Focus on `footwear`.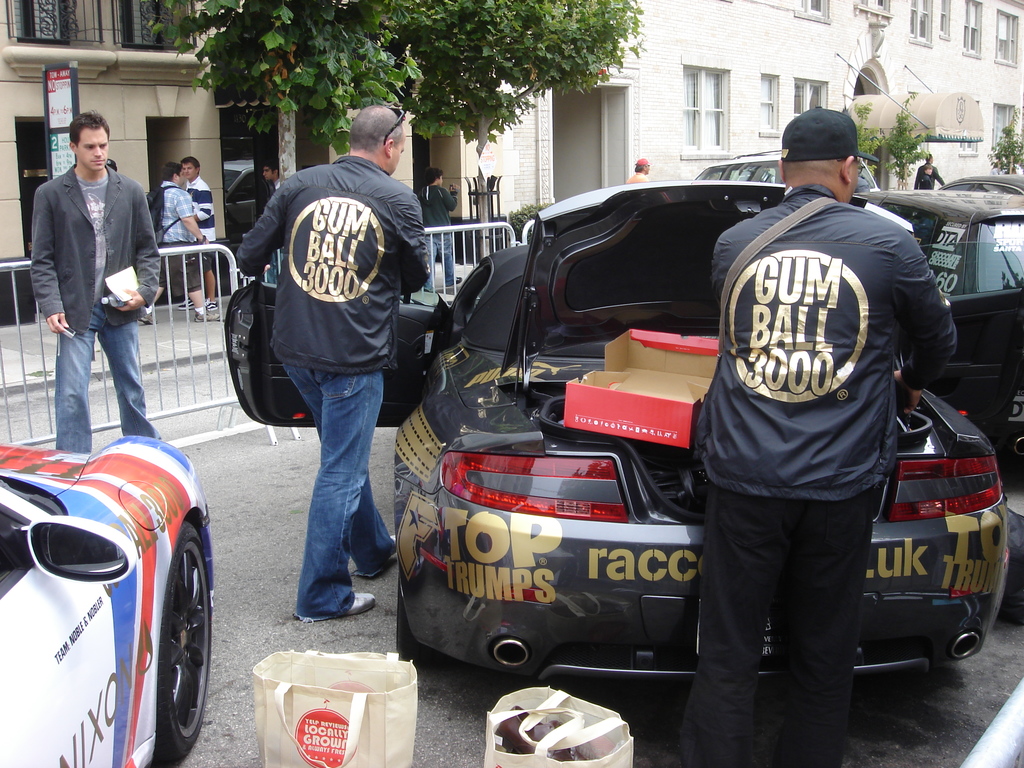
Focused at x1=345, y1=594, x2=371, y2=619.
